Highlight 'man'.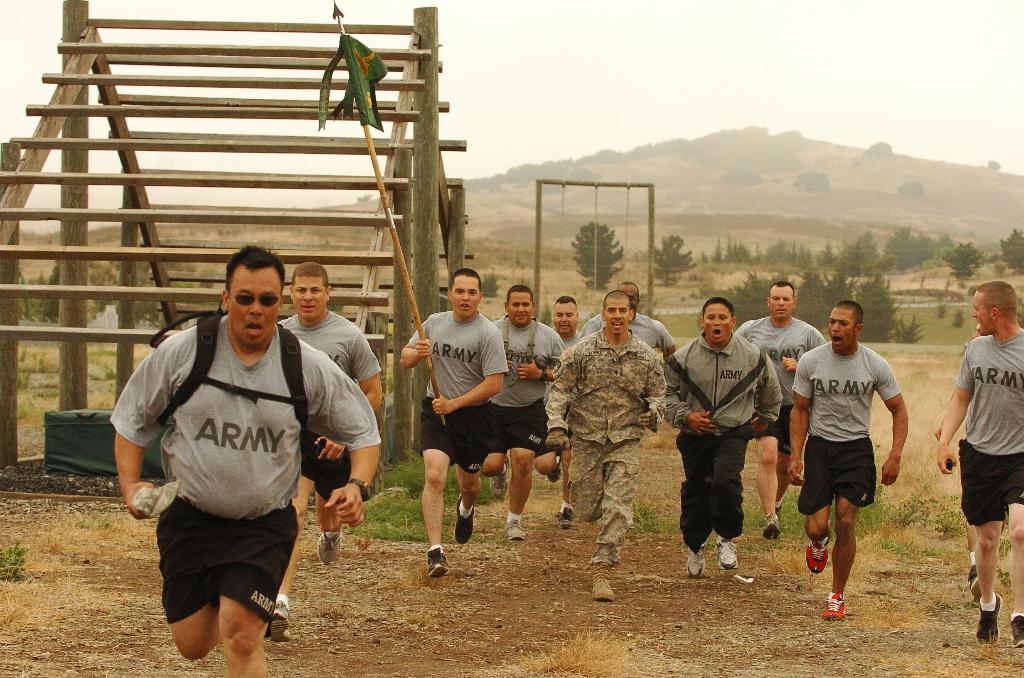
Highlighted region: (580, 282, 678, 529).
